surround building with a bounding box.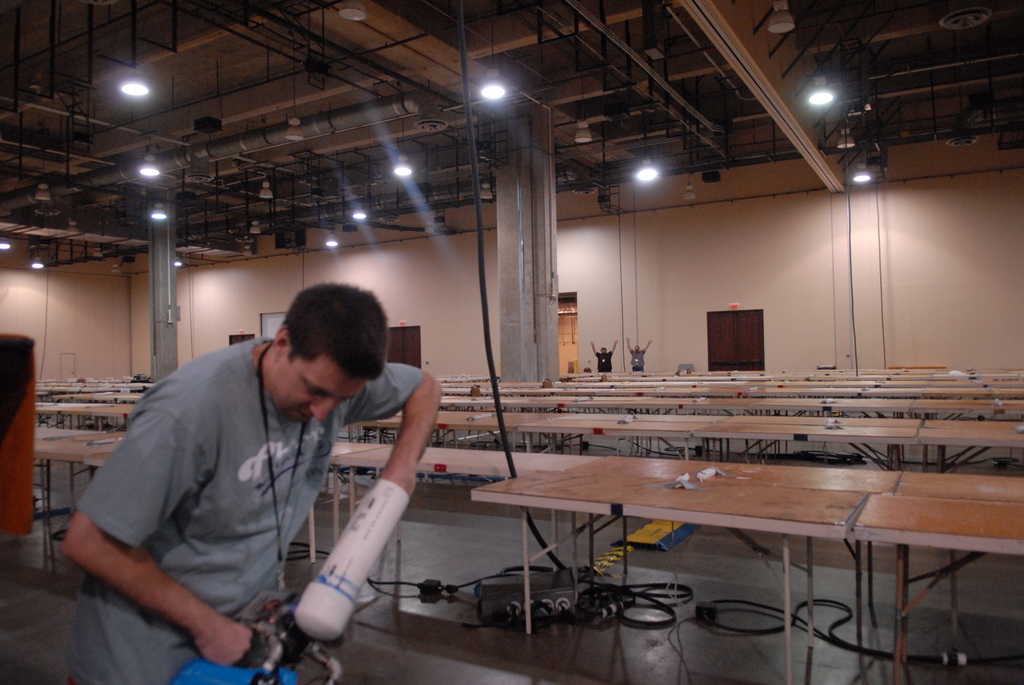
[left=0, top=0, right=1023, bottom=684].
